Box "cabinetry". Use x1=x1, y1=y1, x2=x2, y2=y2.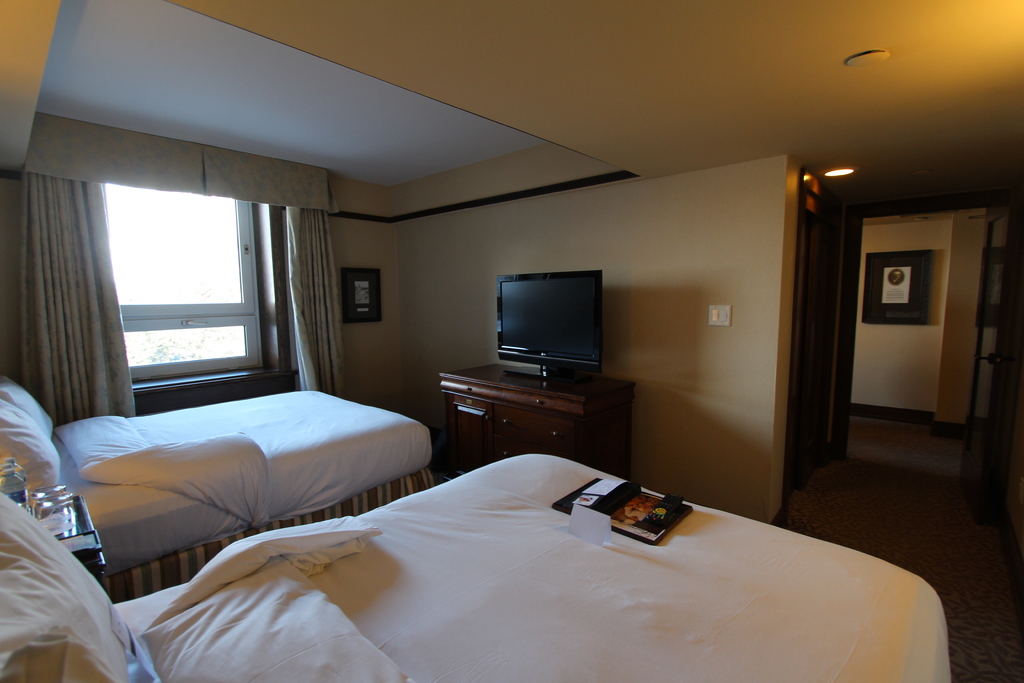
x1=532, y1=421, x2=575, y2=462.
